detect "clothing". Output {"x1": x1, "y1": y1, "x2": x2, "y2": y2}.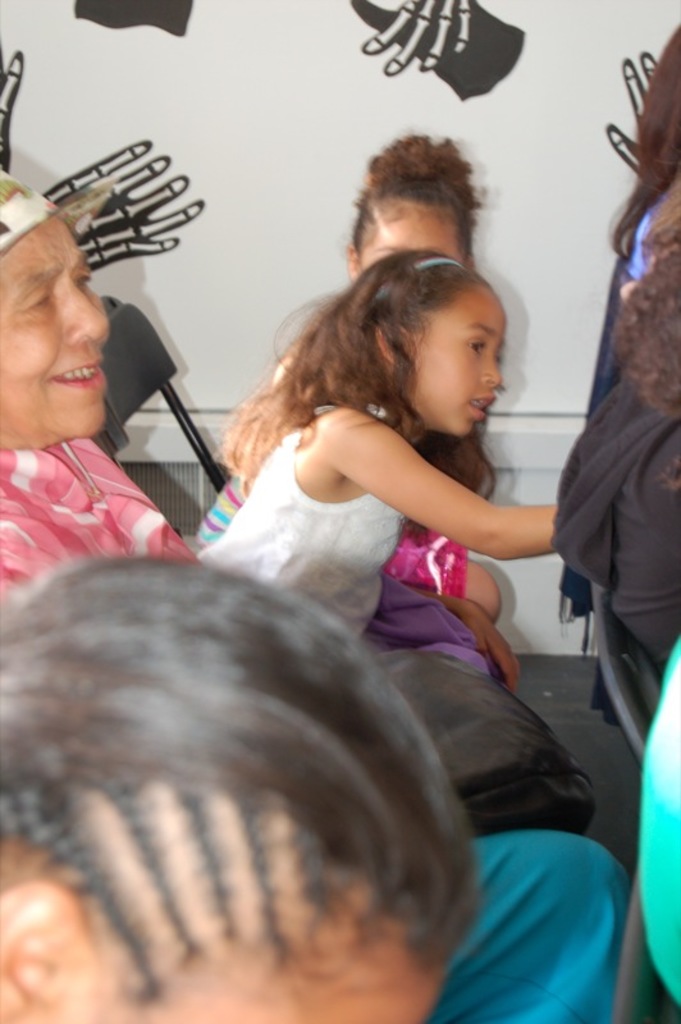
{"x1": 205, "y1": 457, "x2": 474, "y2": 612}.
